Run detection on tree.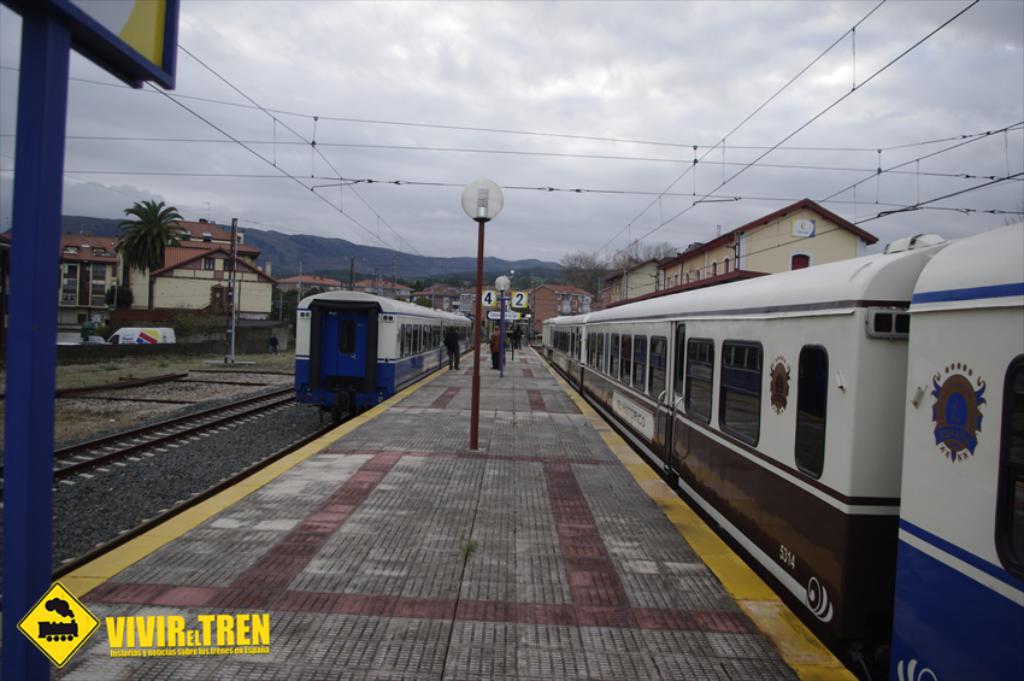
Result: 101 182 170 297.
